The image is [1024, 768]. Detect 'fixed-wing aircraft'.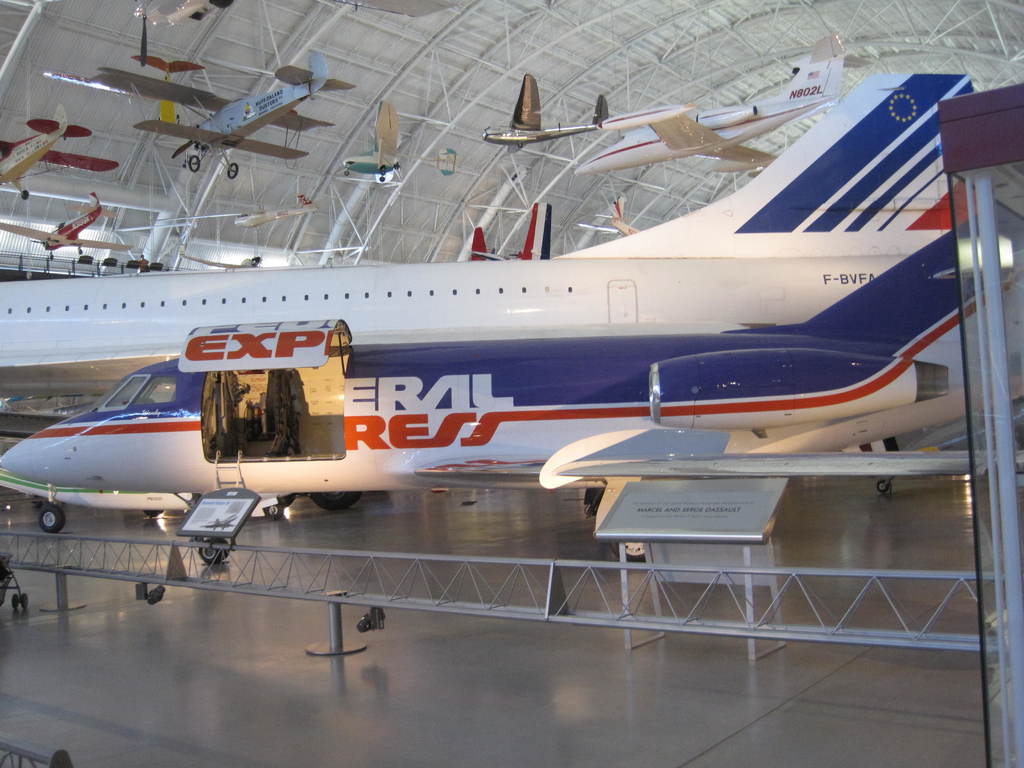
Detection: (x1=199, y1=515, x2=239, y2=532).
